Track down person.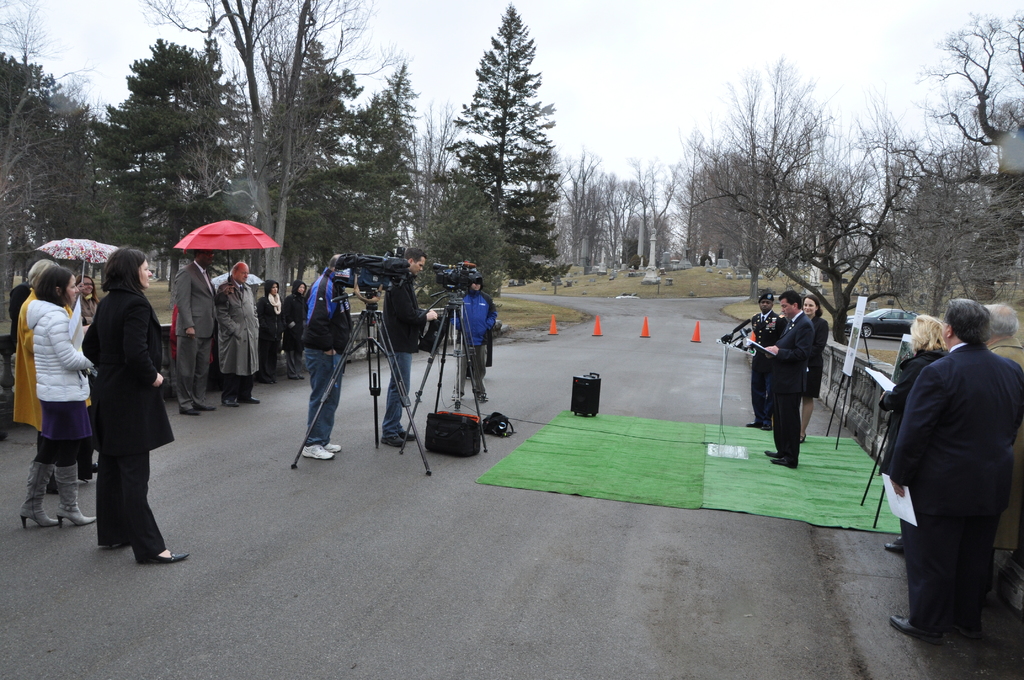
Tracked to box(15, 261, 98, 527).
